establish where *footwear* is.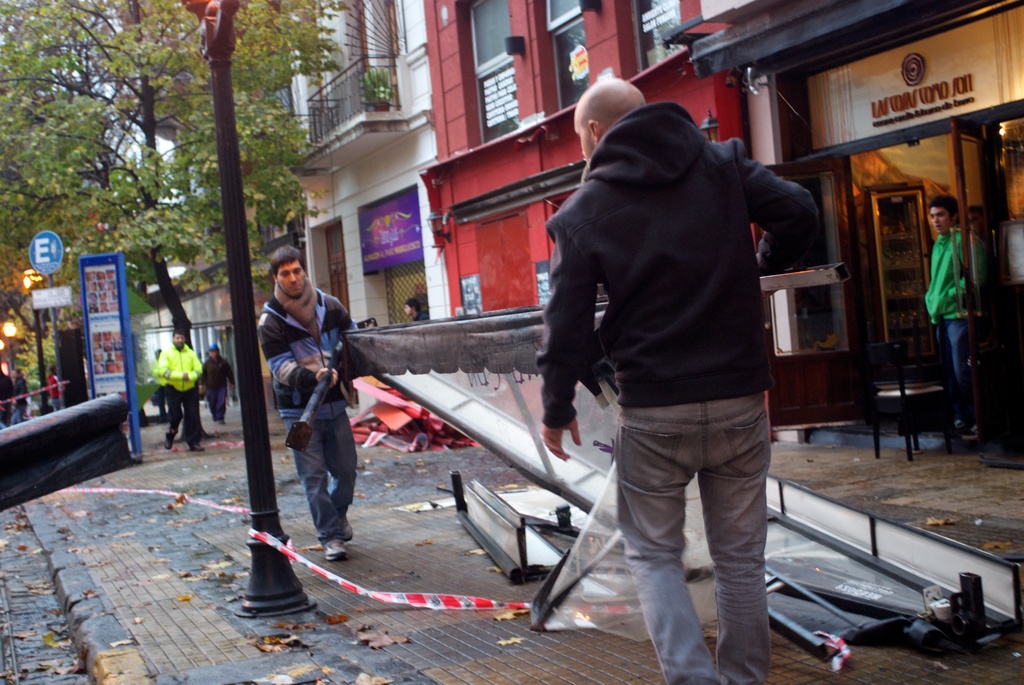
Established at locate(959, 421, 991, 443).
